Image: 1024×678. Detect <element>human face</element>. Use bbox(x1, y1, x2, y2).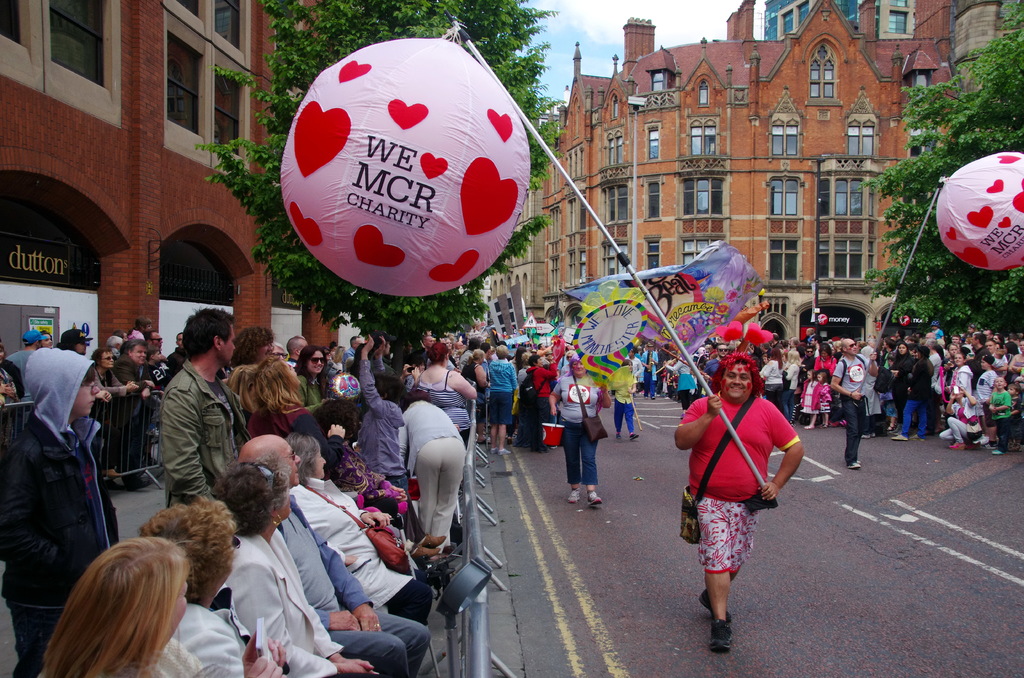
bbox(575, 361, 591, 373).
